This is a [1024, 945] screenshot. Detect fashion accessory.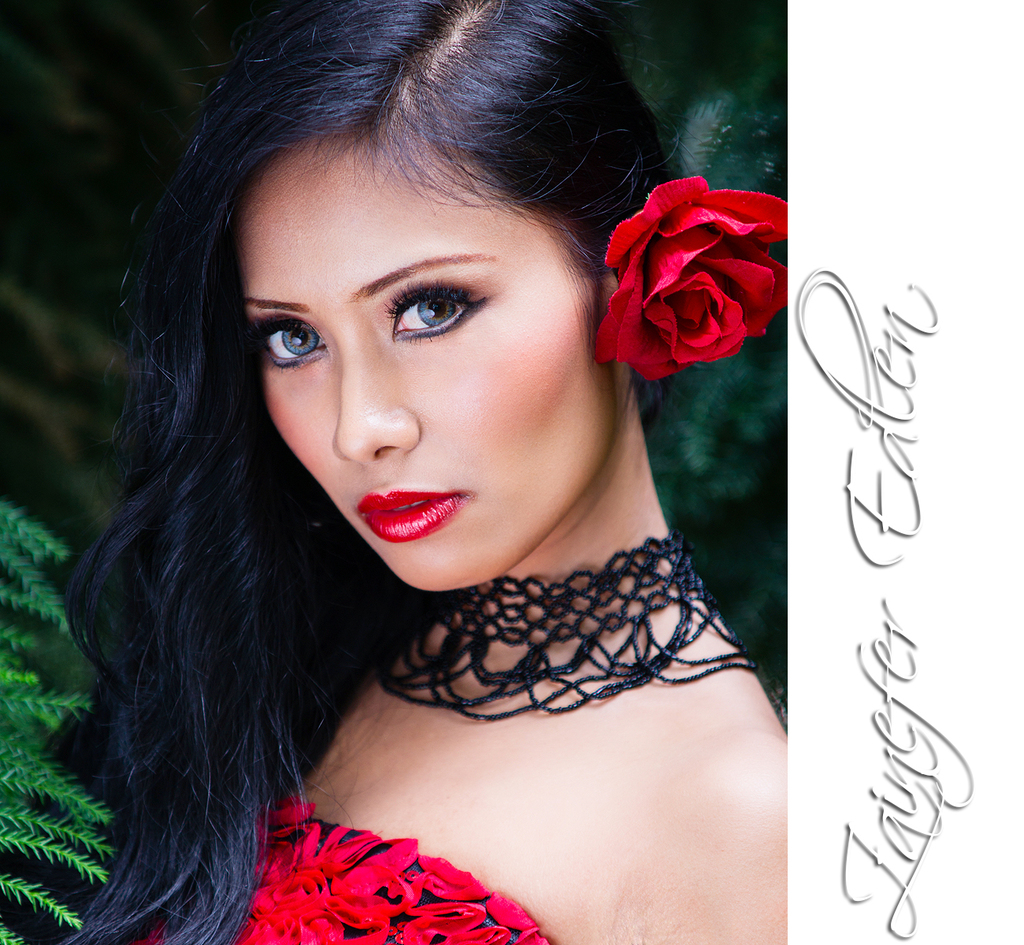
pyautogui.locateOnScreen(361, 521, 759, 718).
